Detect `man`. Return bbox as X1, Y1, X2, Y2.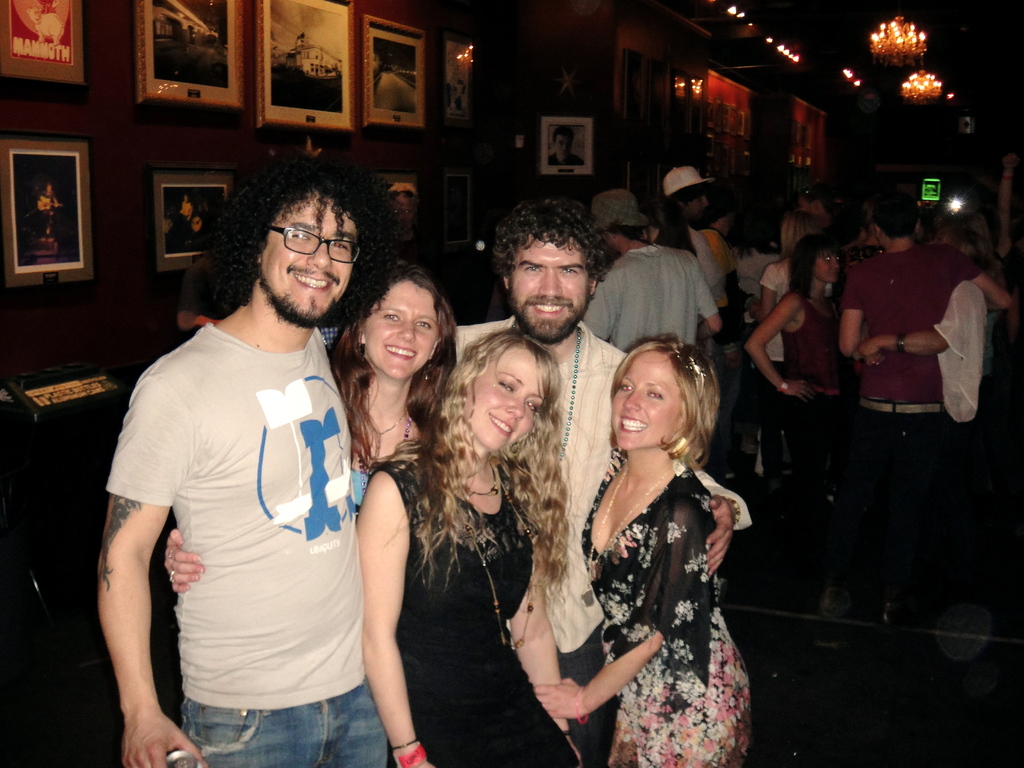
571, 182, 726, 354.
